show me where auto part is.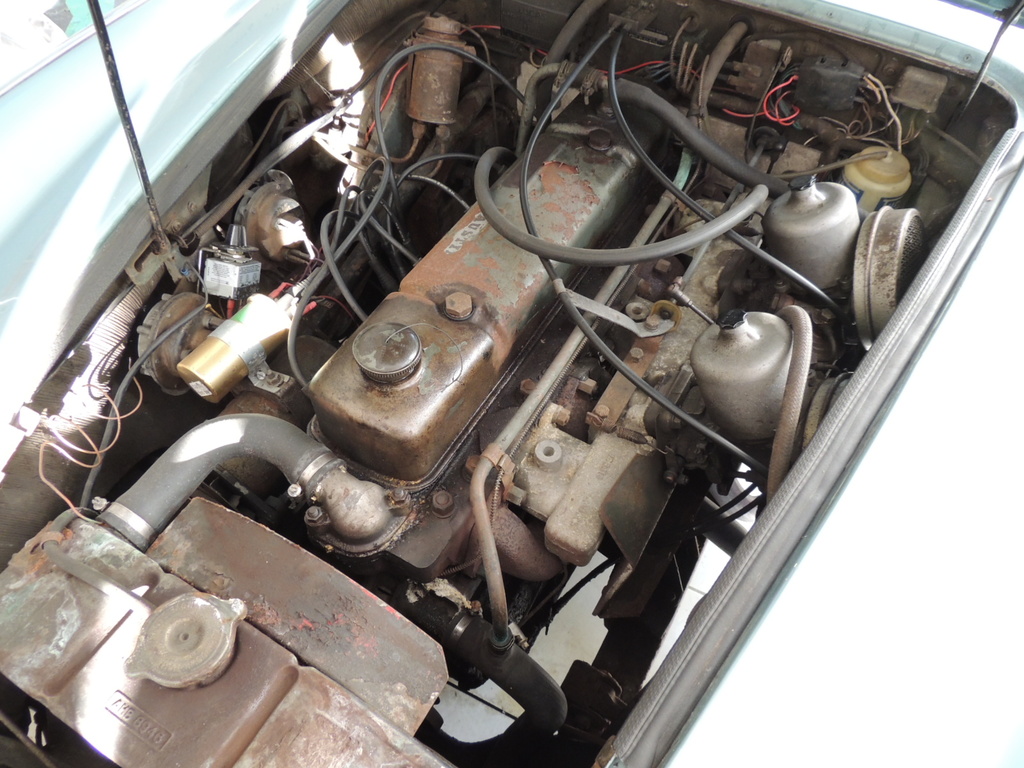
auto part is at rect(55, 0, 967, 718).
